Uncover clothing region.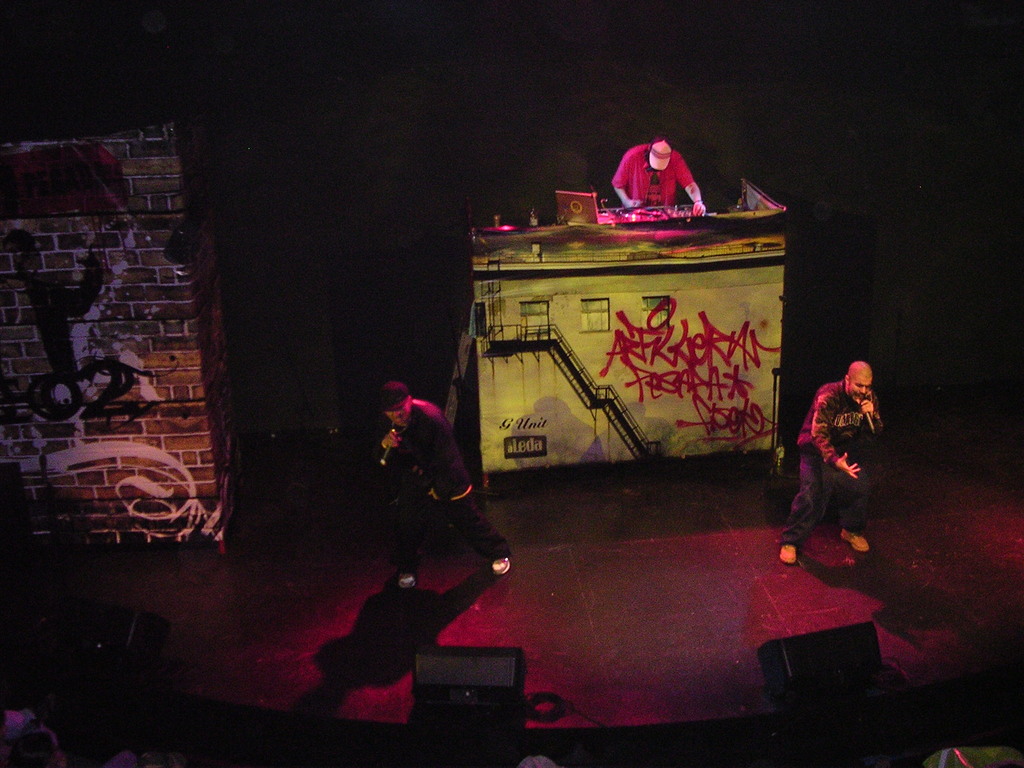
Uncovered: crop(386, 399, 513, 577).
